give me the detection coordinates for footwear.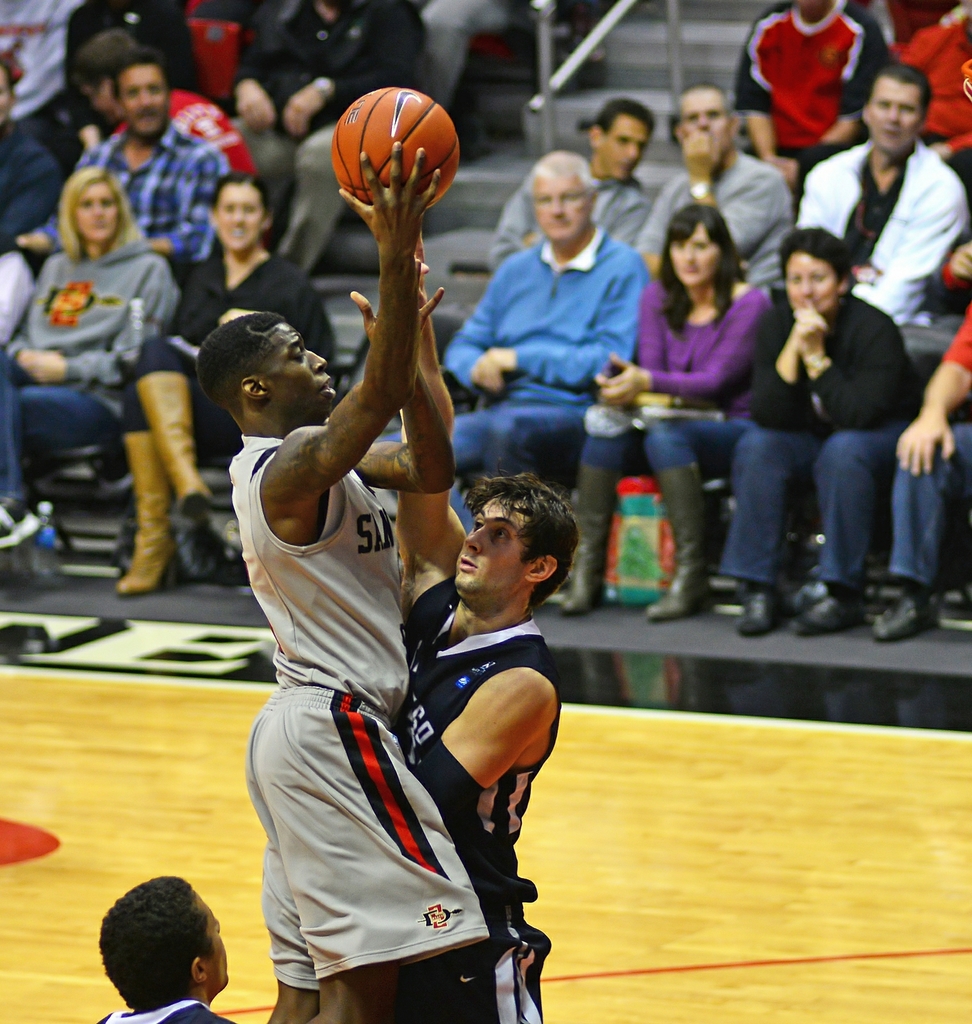
122 428 176 595.
